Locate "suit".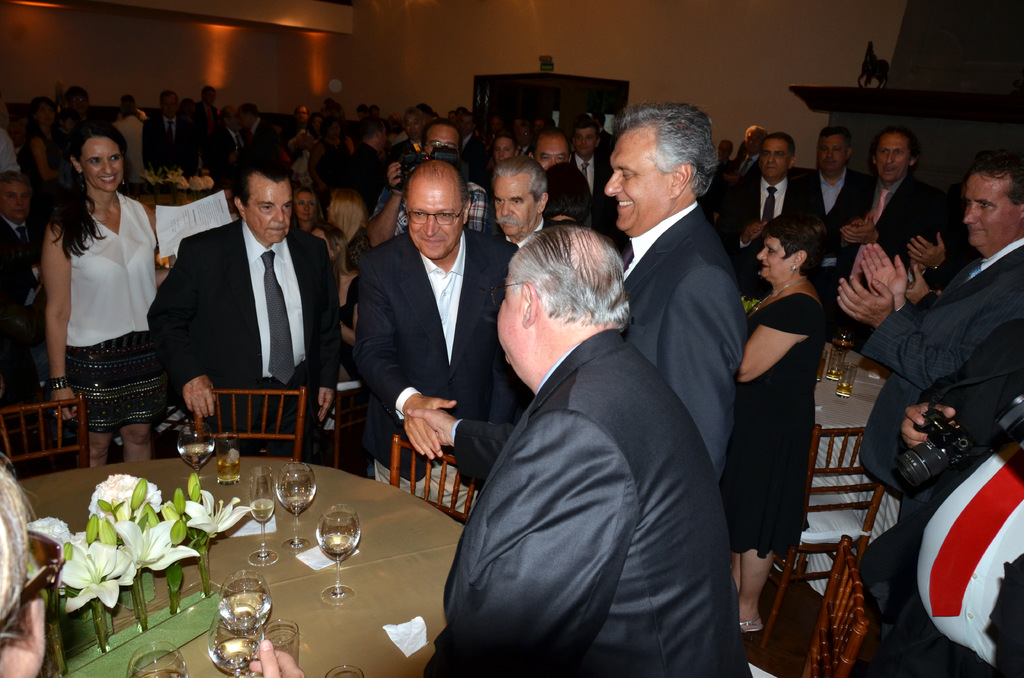
Bounding box: (723,173,820,268).
